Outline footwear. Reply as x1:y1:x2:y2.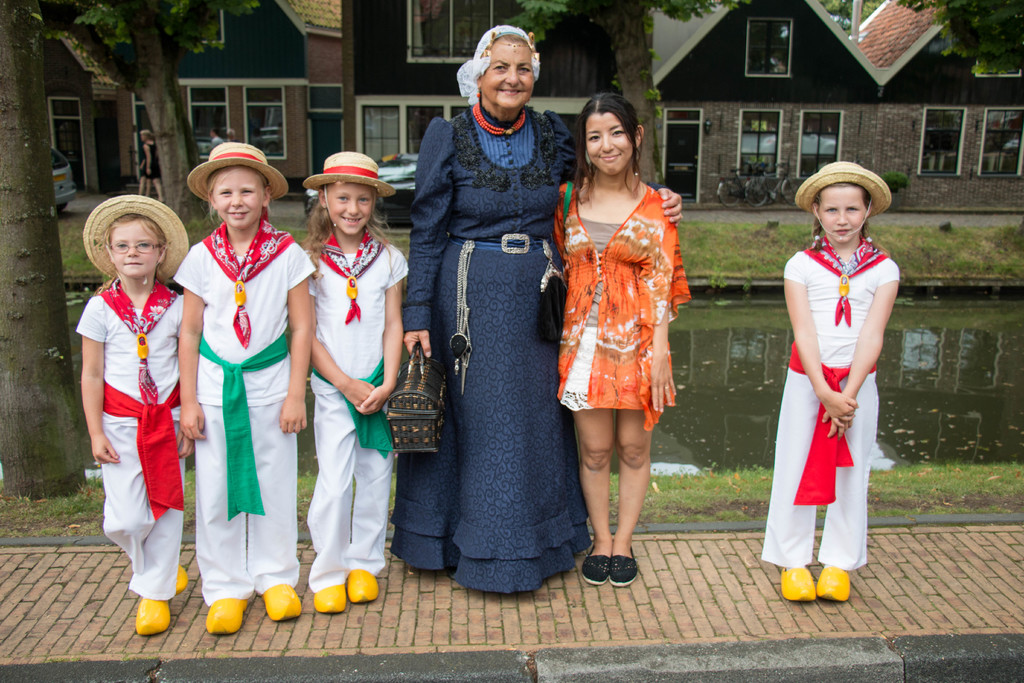
136:593:173:636.
